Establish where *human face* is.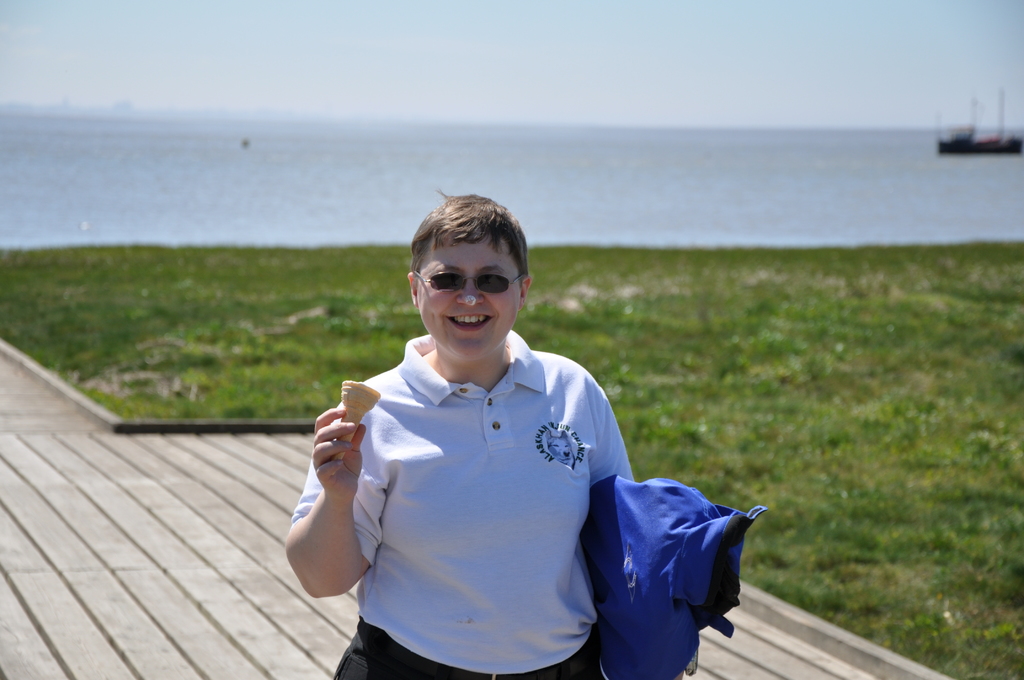
Established at 419:237:524:363.
